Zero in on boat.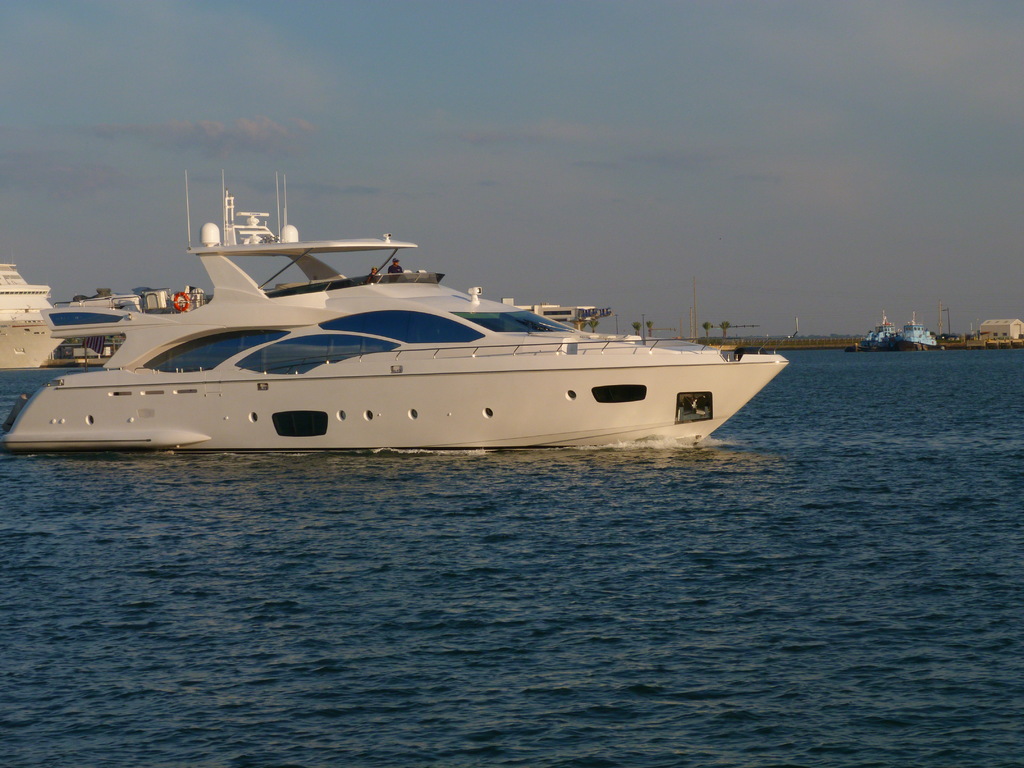
Zeroed in: box=[0, 260, 73, 369].
